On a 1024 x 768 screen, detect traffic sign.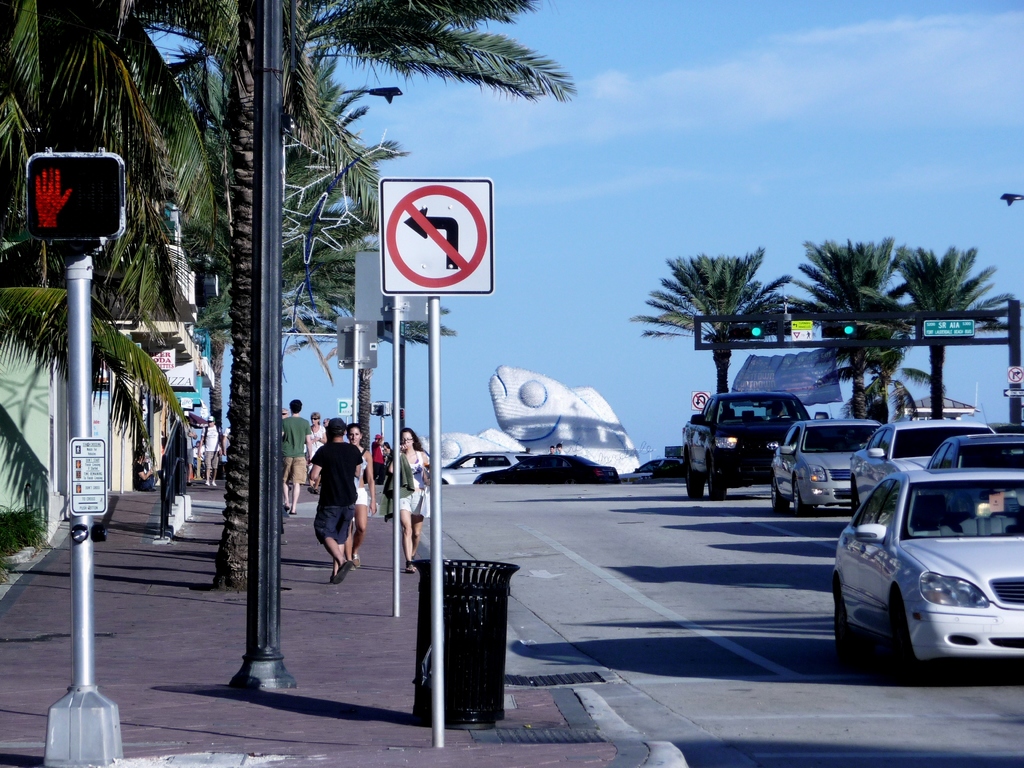
(691, 387, 712, 415).
